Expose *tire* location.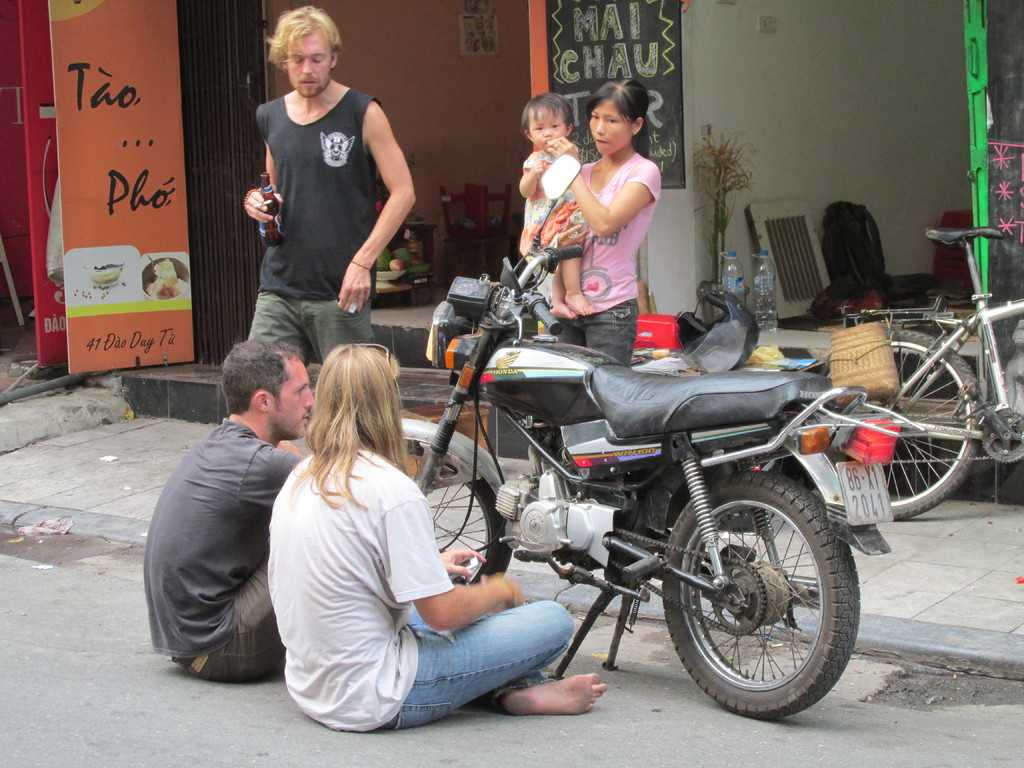
Exposed at detection(813, 331, 975, 519).
